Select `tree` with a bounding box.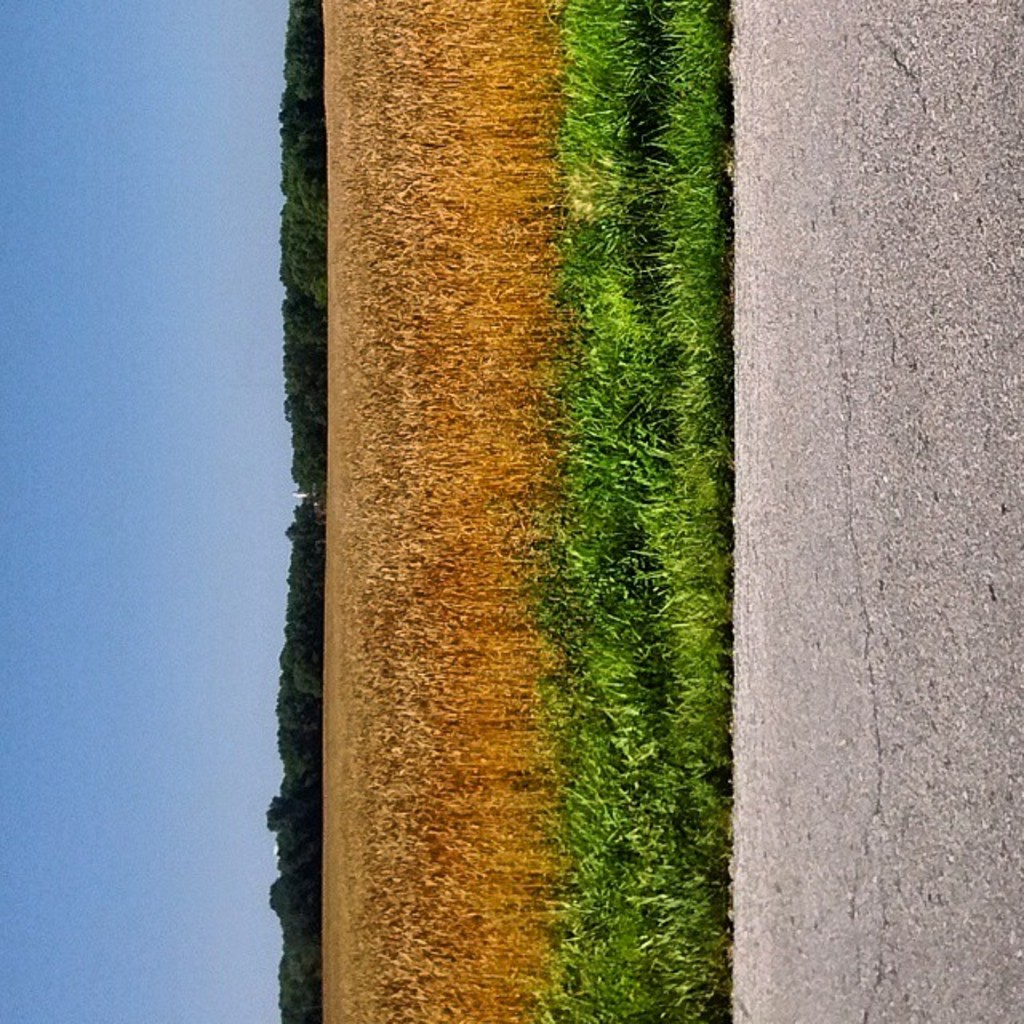
[x1=267, y1=494, x2=328, y2=1022].
